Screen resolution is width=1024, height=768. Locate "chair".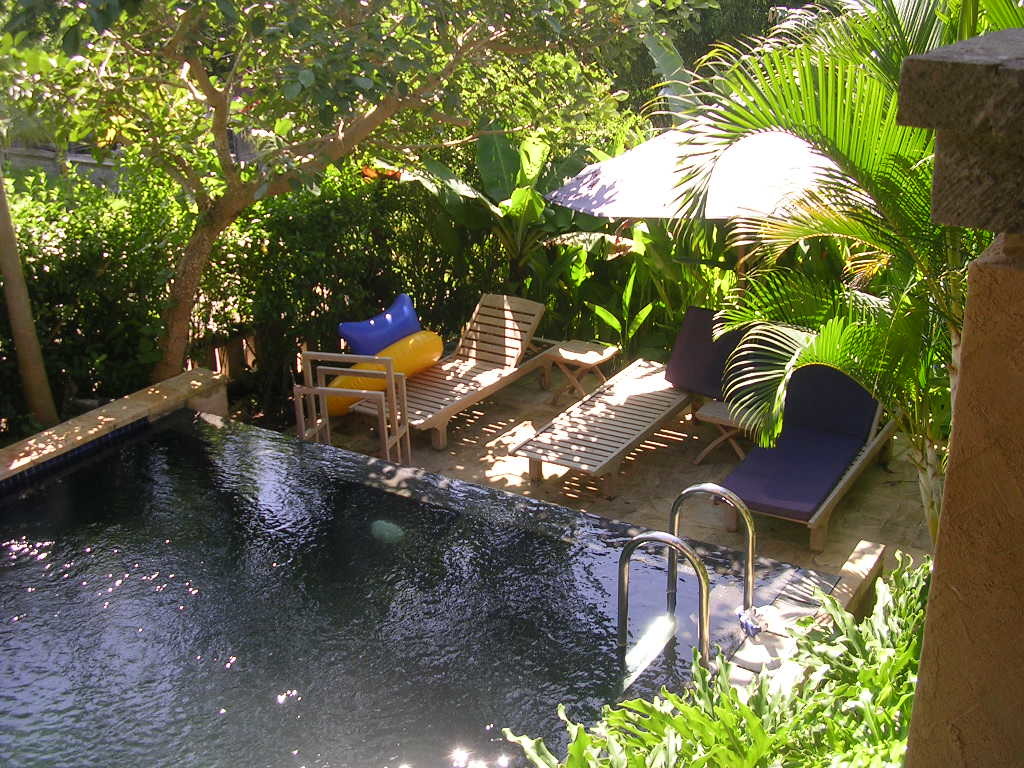
[343, 290, 558, 451].
